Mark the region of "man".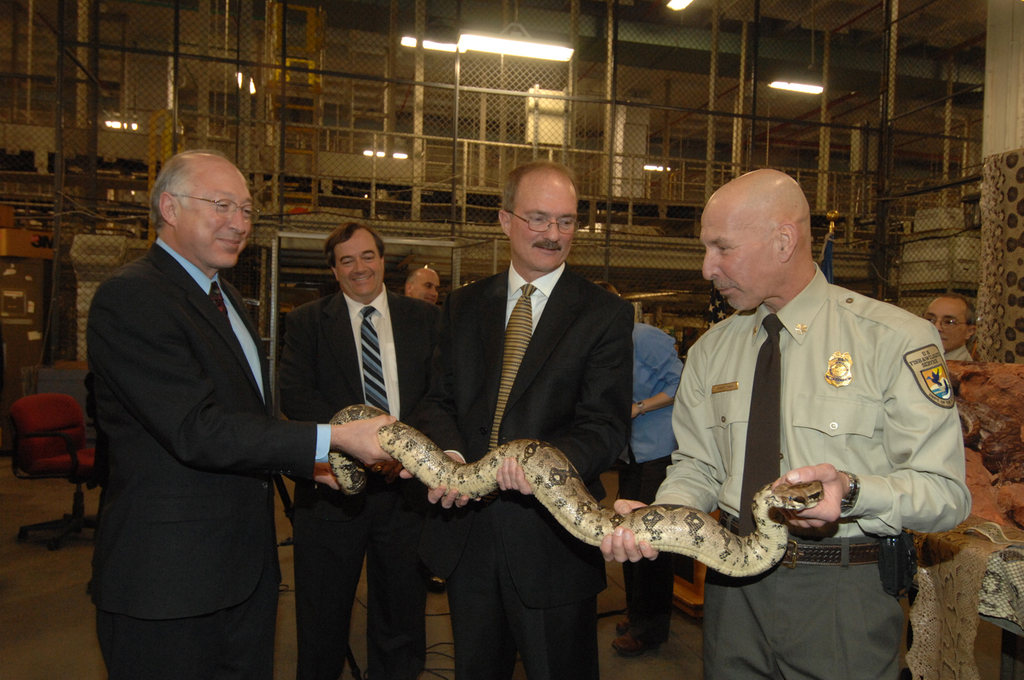
Region: region(403, 265, 443, 307).
